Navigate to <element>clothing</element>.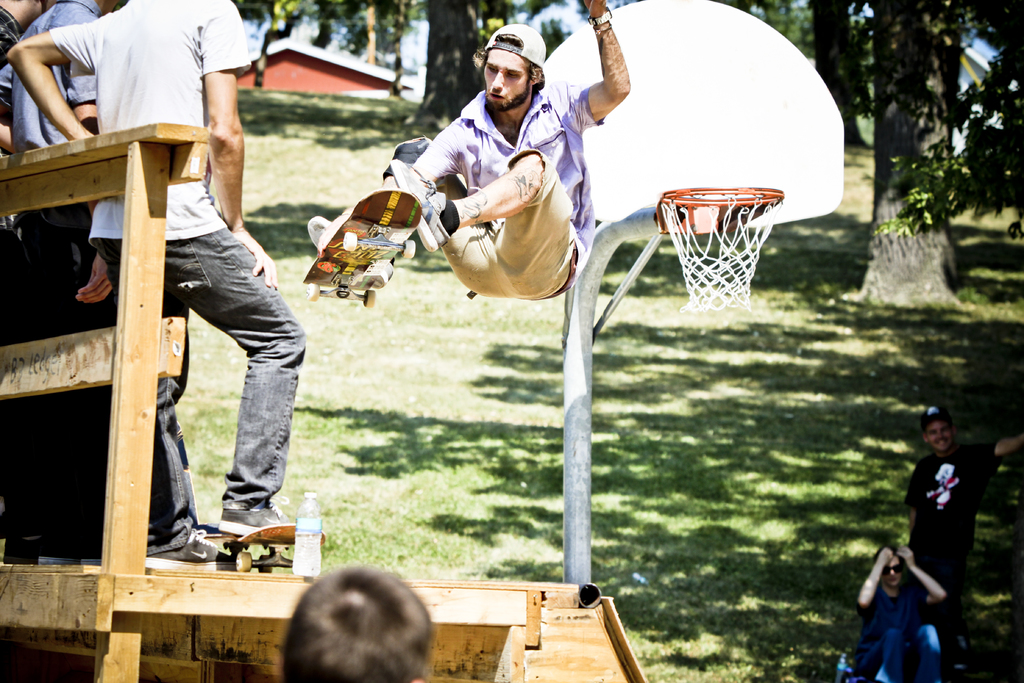
Navigation target: bbox=[50, 0, 307, 554].
